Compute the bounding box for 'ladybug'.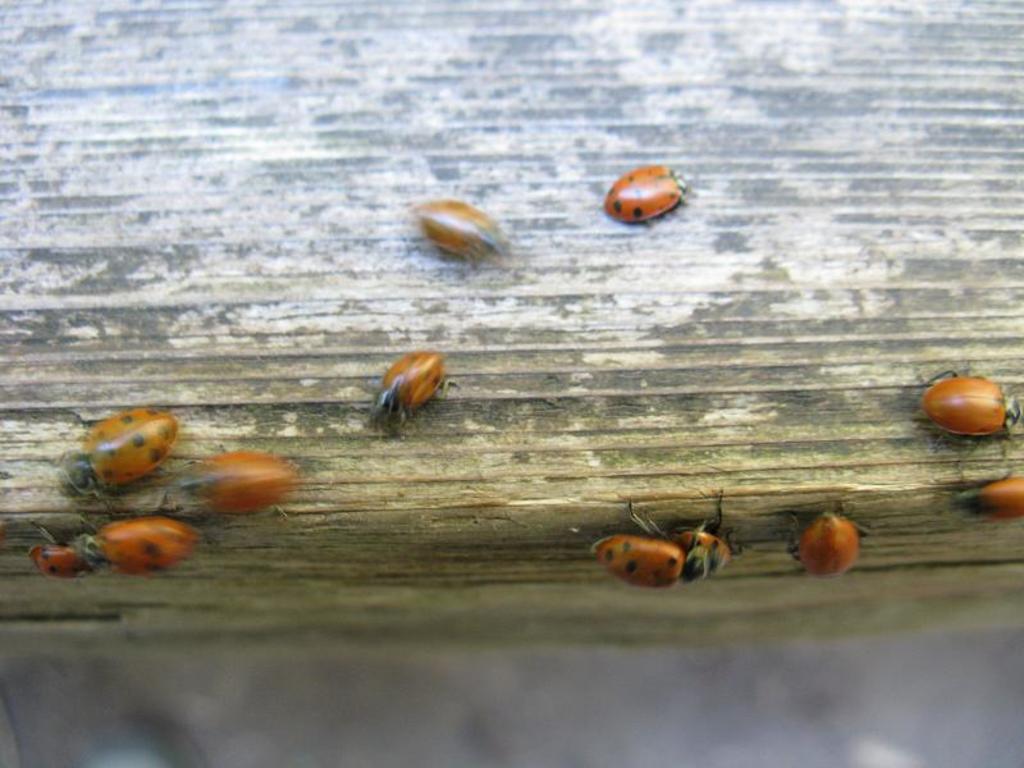
box=[590, 500, 713, 590].
